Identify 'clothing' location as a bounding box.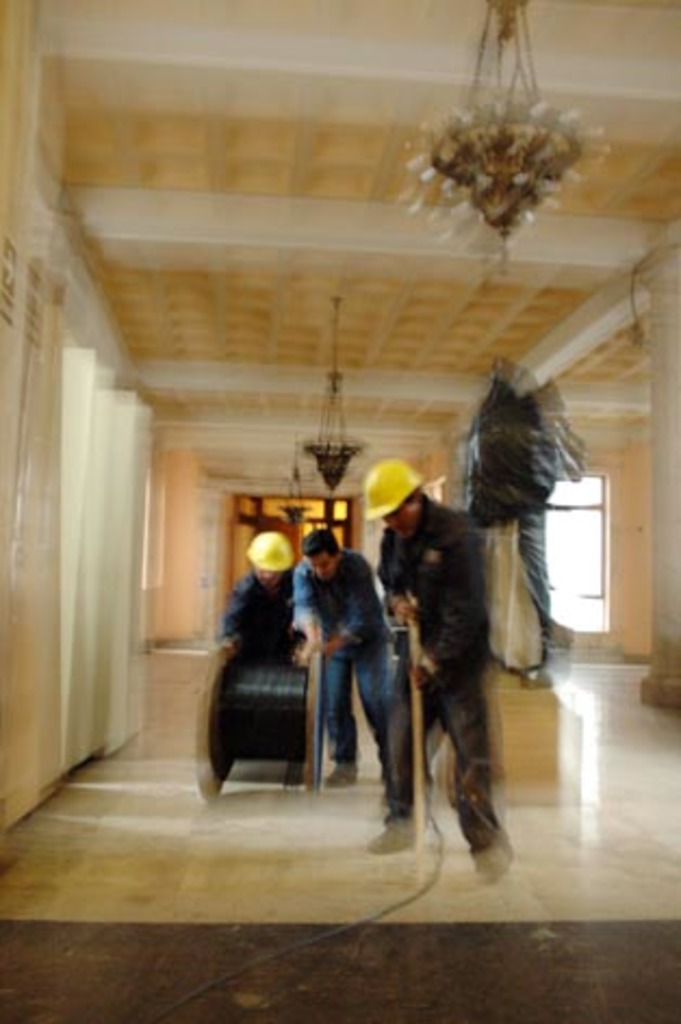
[x1=213, y1=564, x2=308, y2=660].
